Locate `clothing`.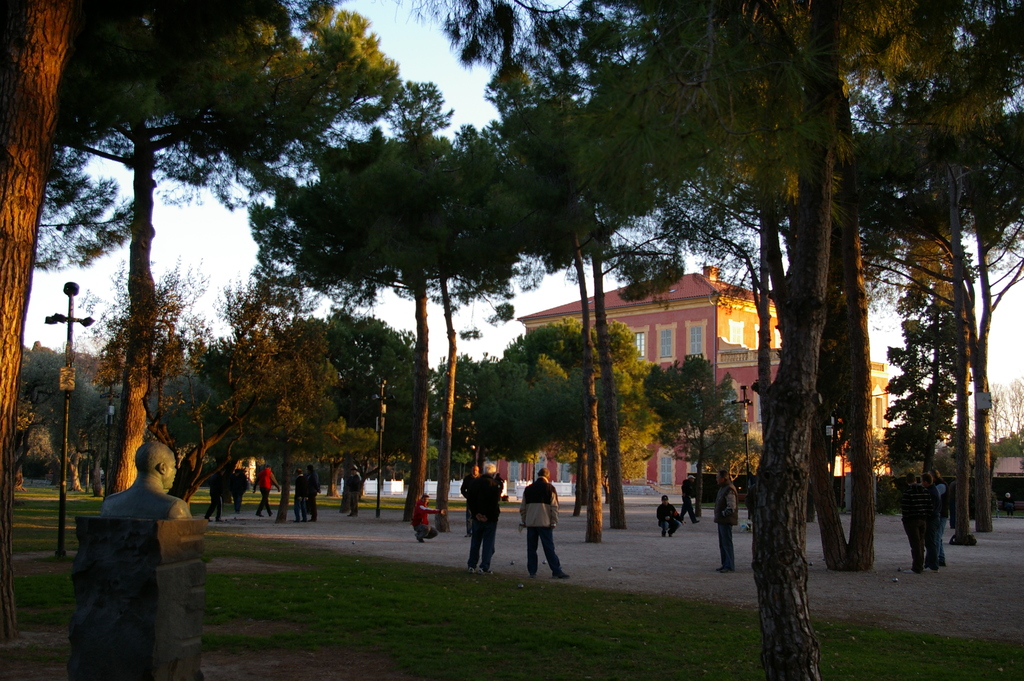
Bounding box: locate(202, 477, 221, 516).
